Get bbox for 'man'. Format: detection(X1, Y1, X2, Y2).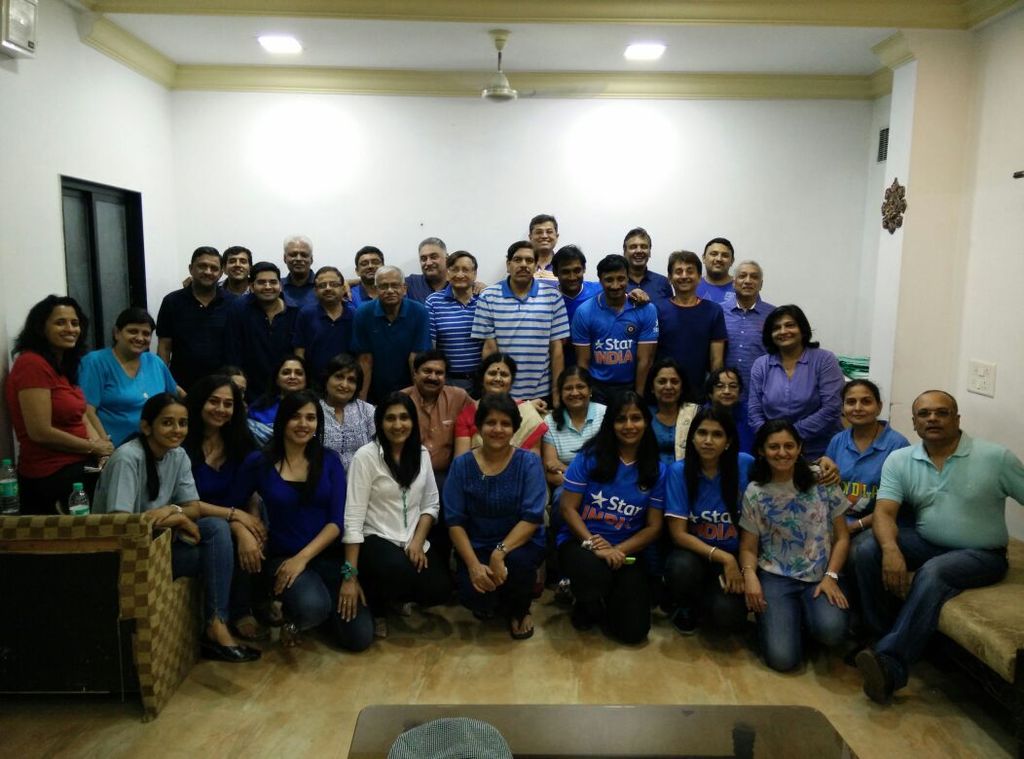
detection(156, 211, 778, 406).
